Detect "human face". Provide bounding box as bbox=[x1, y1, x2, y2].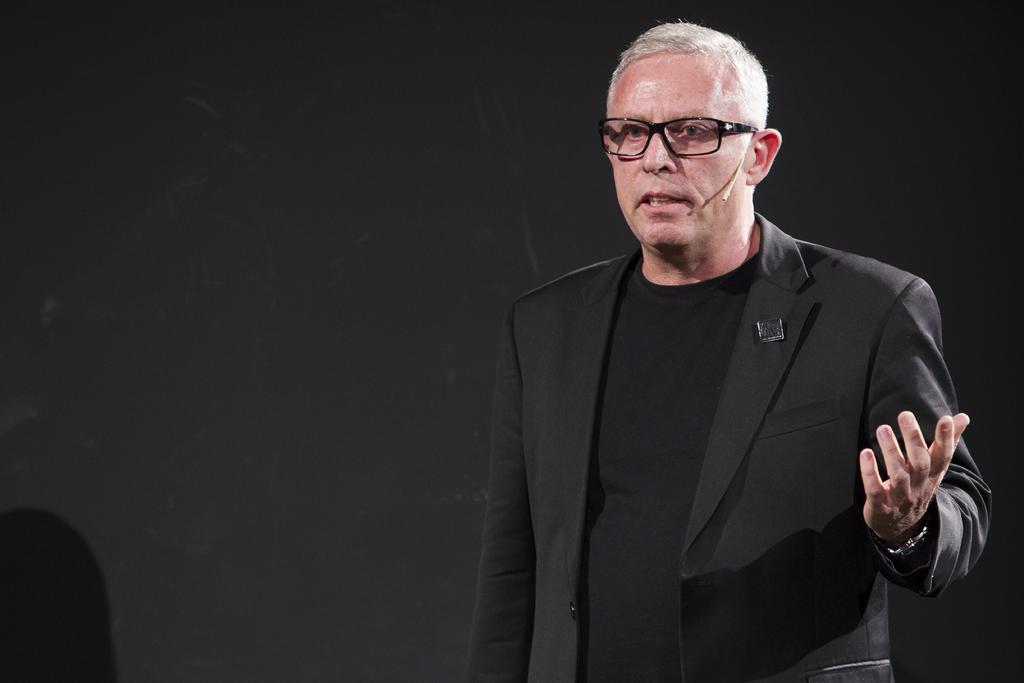
bbox=[604, 57, 746, 245].
